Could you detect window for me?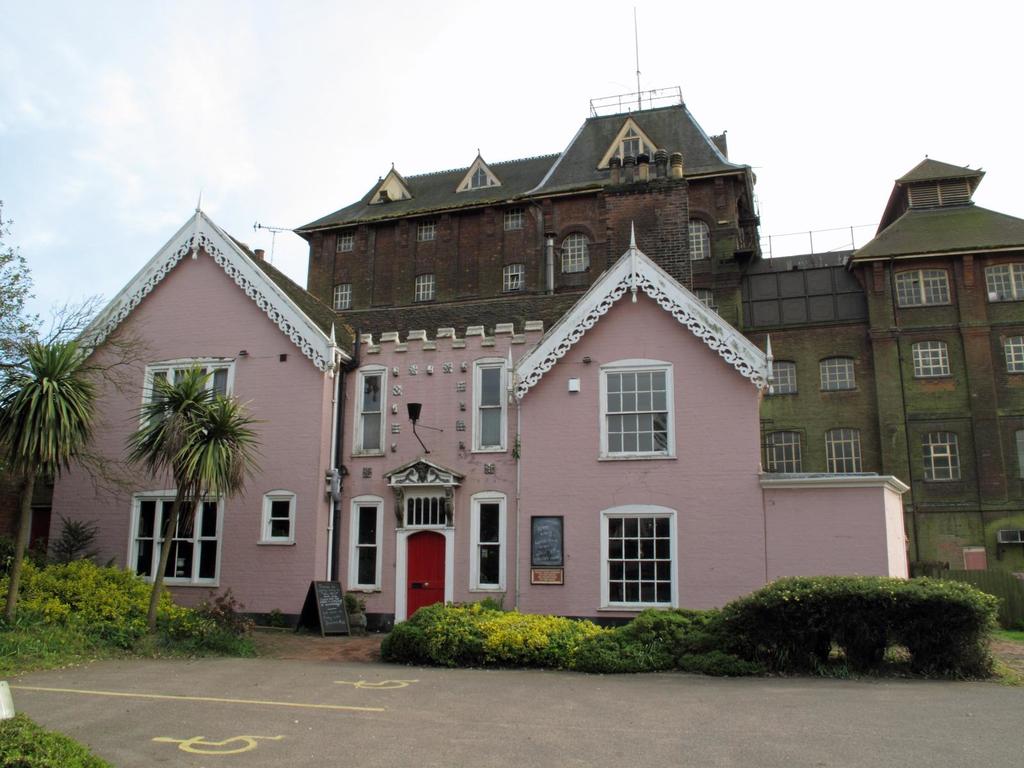
Detection result: (x1=470, y1=358, x2=506, y2=454).
